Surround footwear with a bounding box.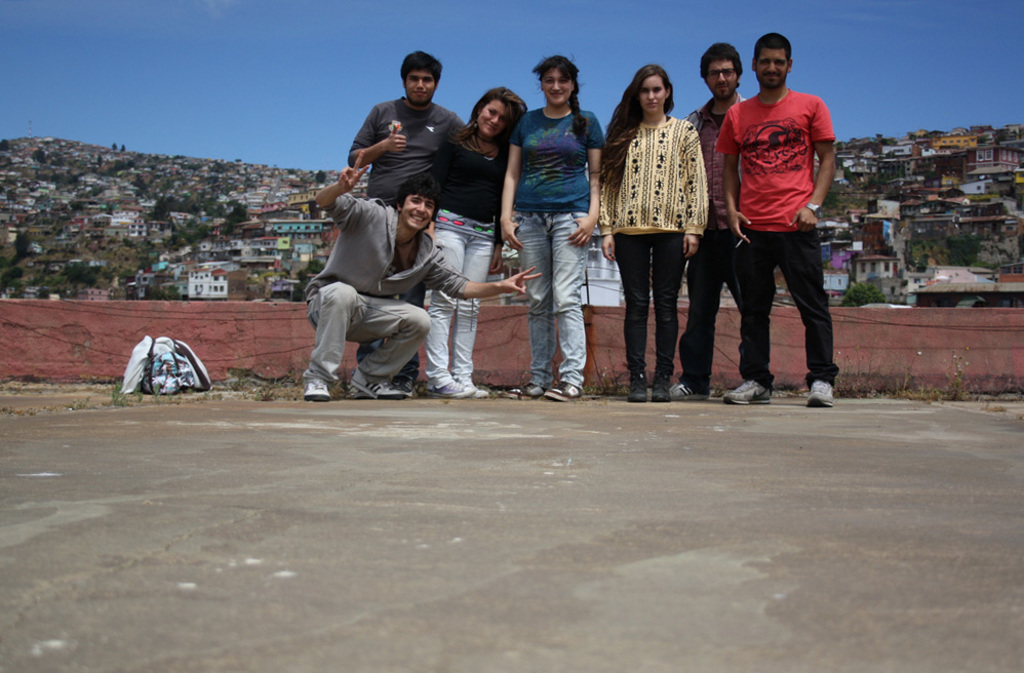
locate(547, 382, 587, 400).
